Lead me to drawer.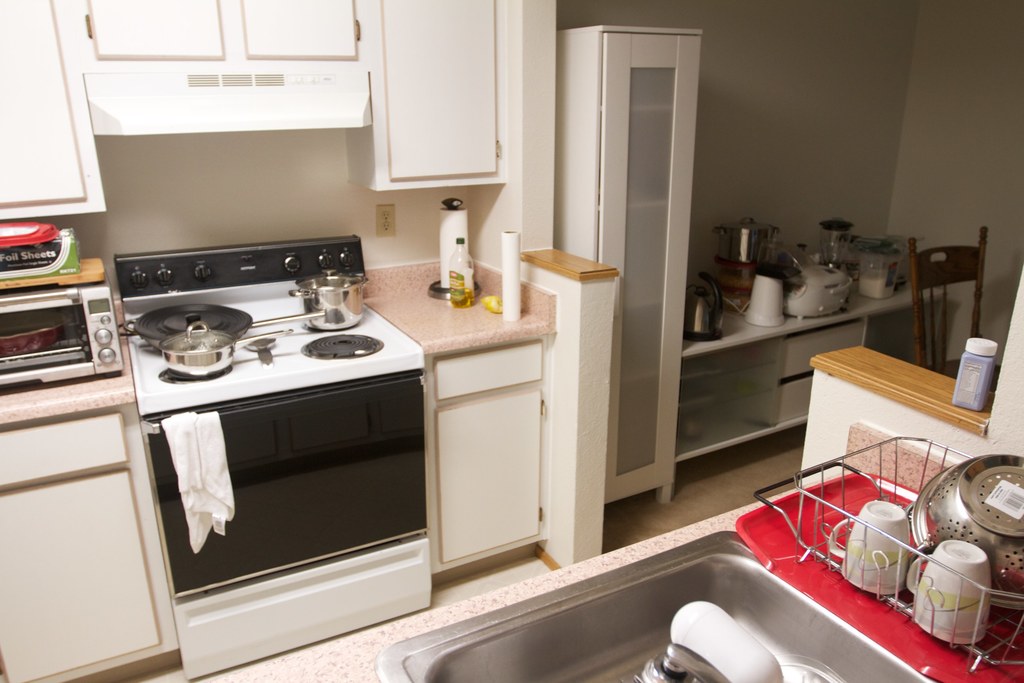
Lead to bbox(0, 412, 131, 486).
